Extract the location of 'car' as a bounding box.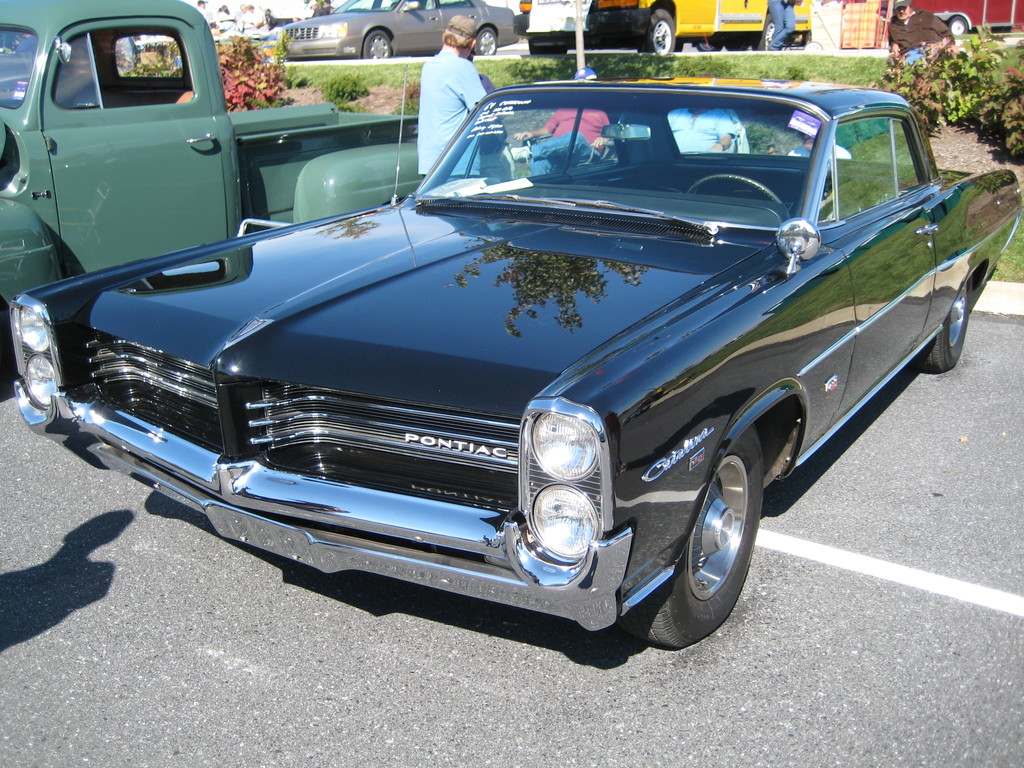
box(511, 0, 810, 53).
